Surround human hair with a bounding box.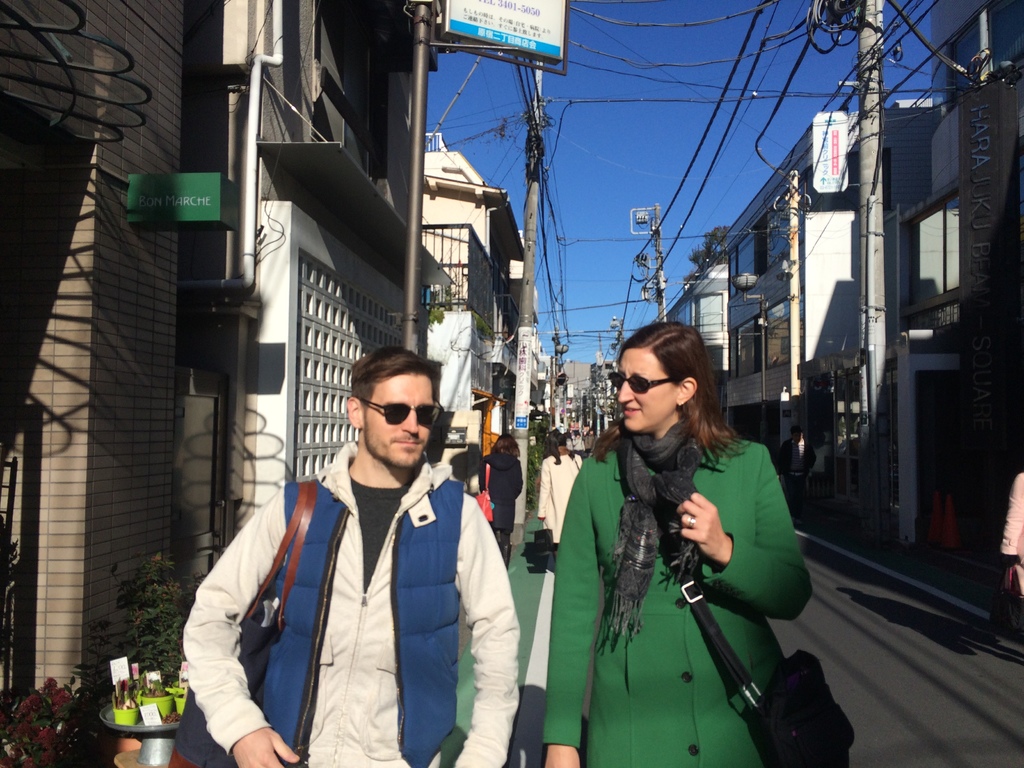
(x1=790, y1=426, x2=801, y2=438).
